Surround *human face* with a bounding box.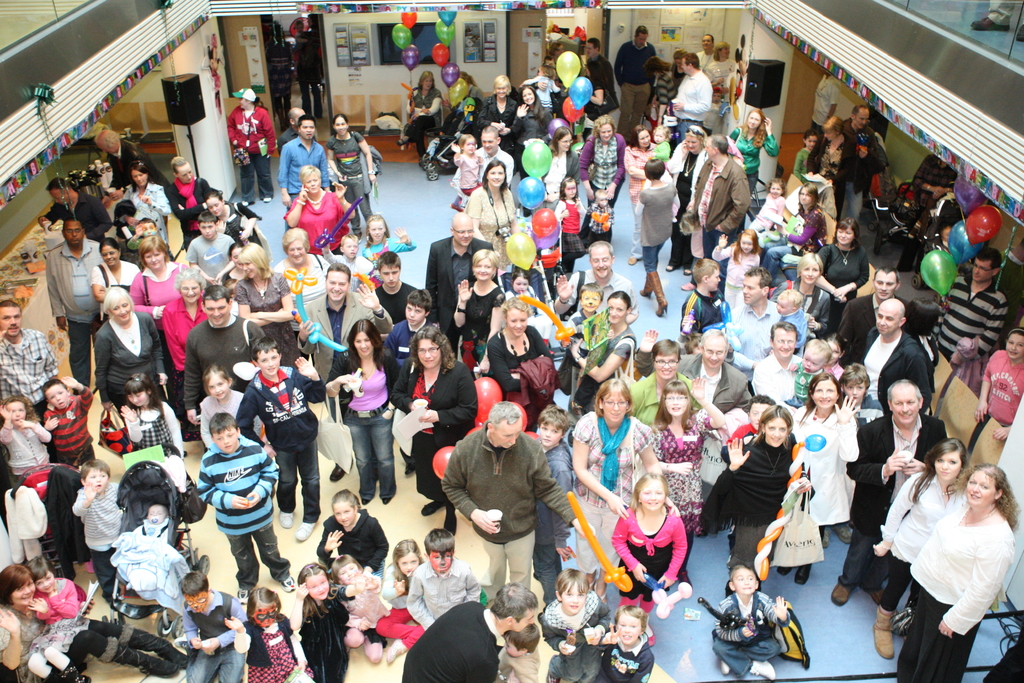
region(245, 266, 257, 278).
